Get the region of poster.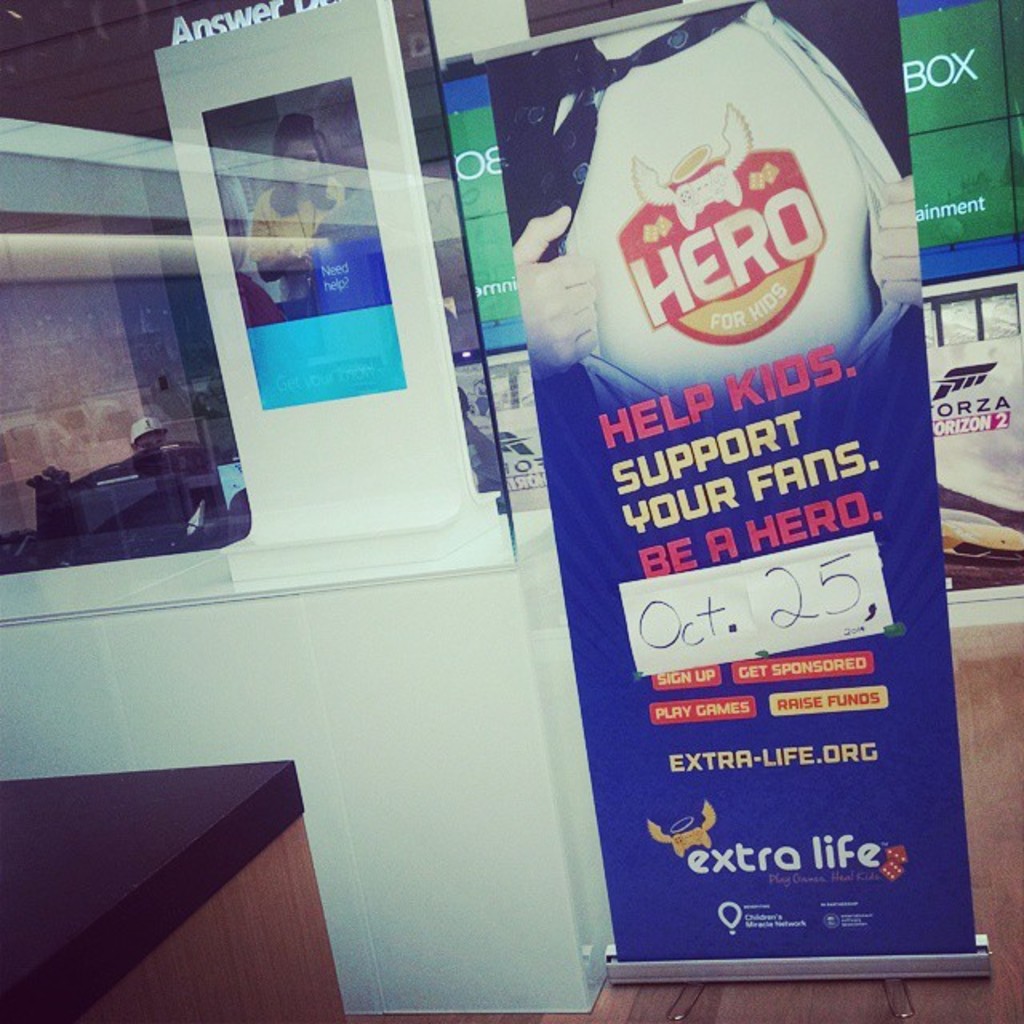
x1=928, y1=331, x2=1022, y2=578.
